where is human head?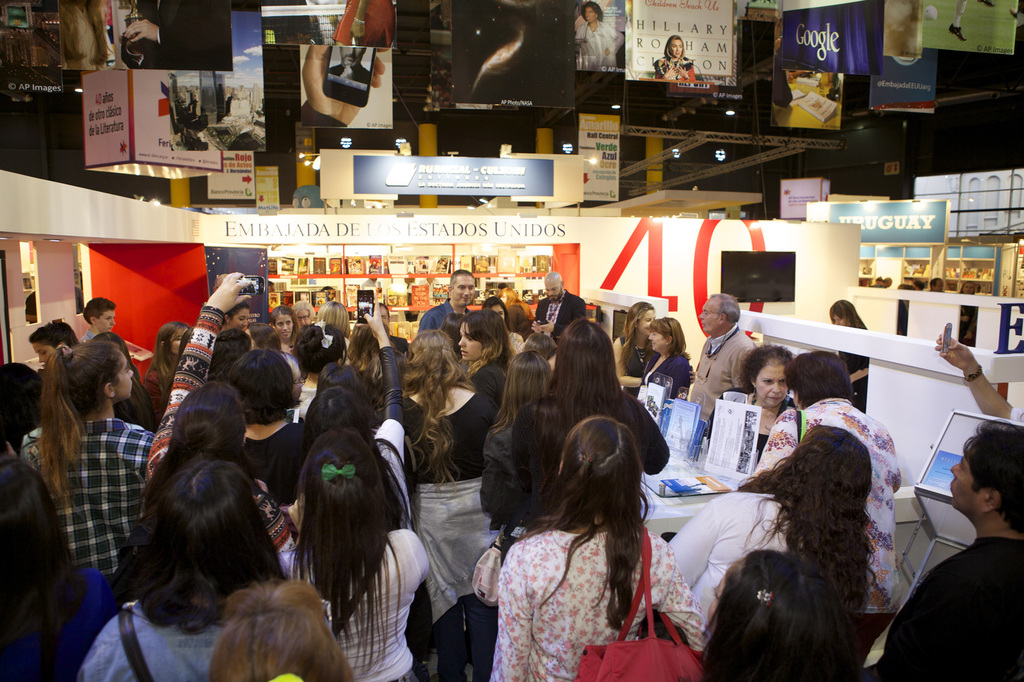
left=960, top=282, right=977, bottom=295.
